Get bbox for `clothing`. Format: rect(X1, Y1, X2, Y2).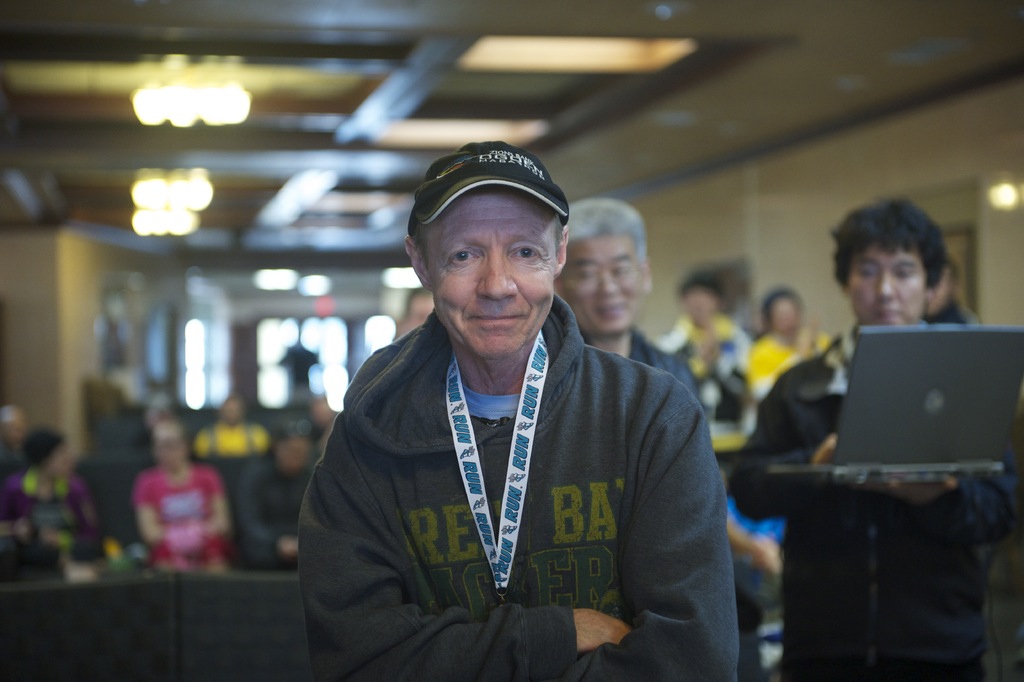
rect(7, 467, 94, 569).
